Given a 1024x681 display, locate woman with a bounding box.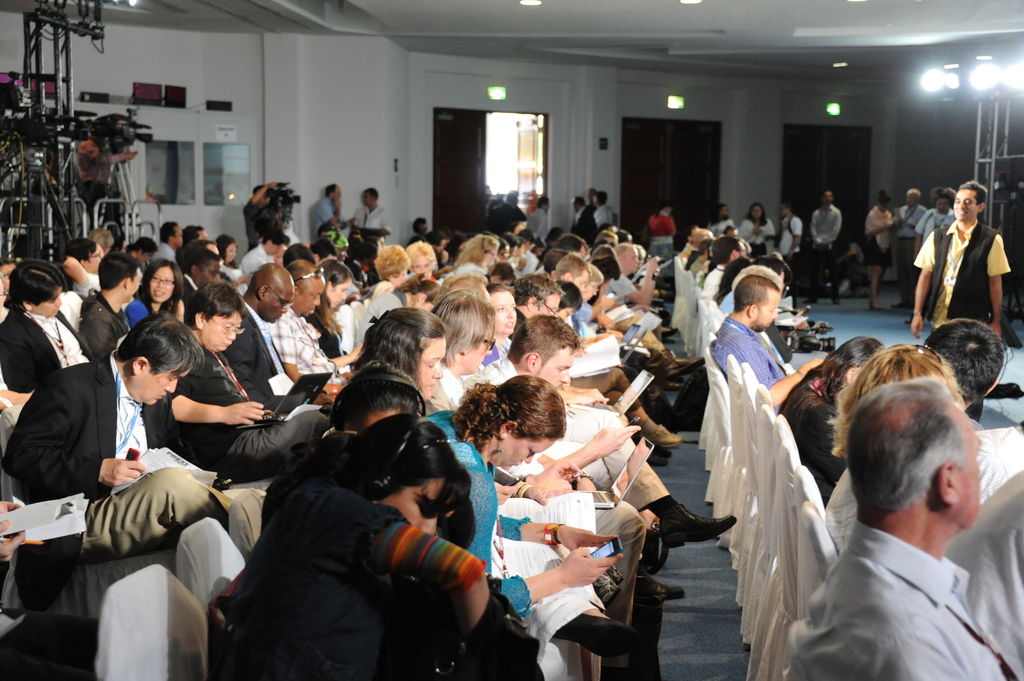
Located: {"left": 648, "top": 200, "right": 679, "bottom": 264}.
